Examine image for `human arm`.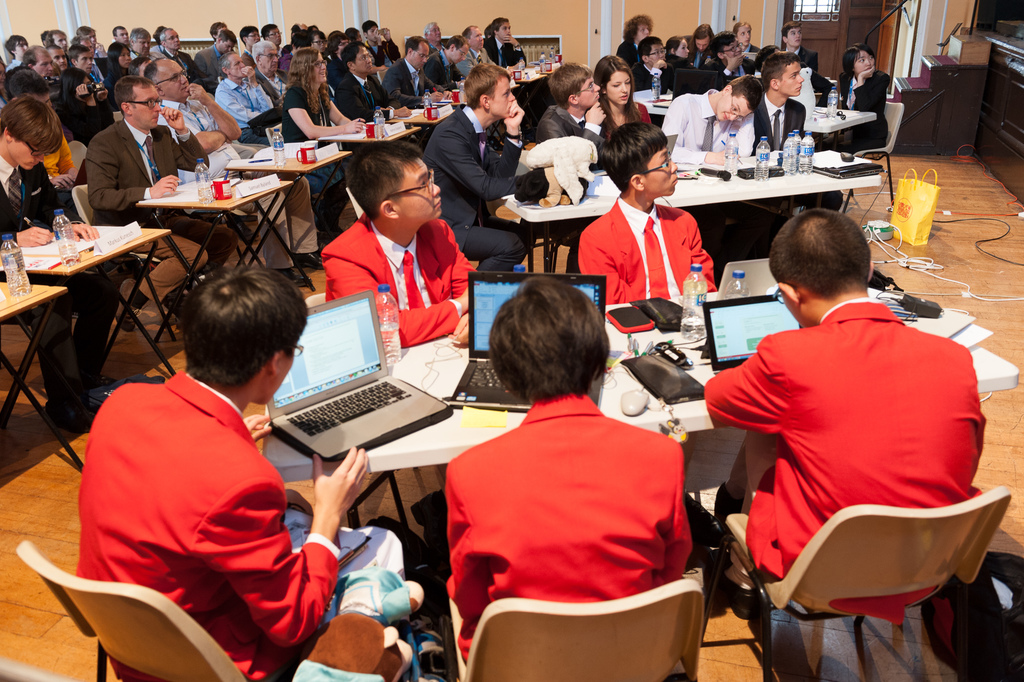
Examination result: select_region(320, 243, 472, 345).
